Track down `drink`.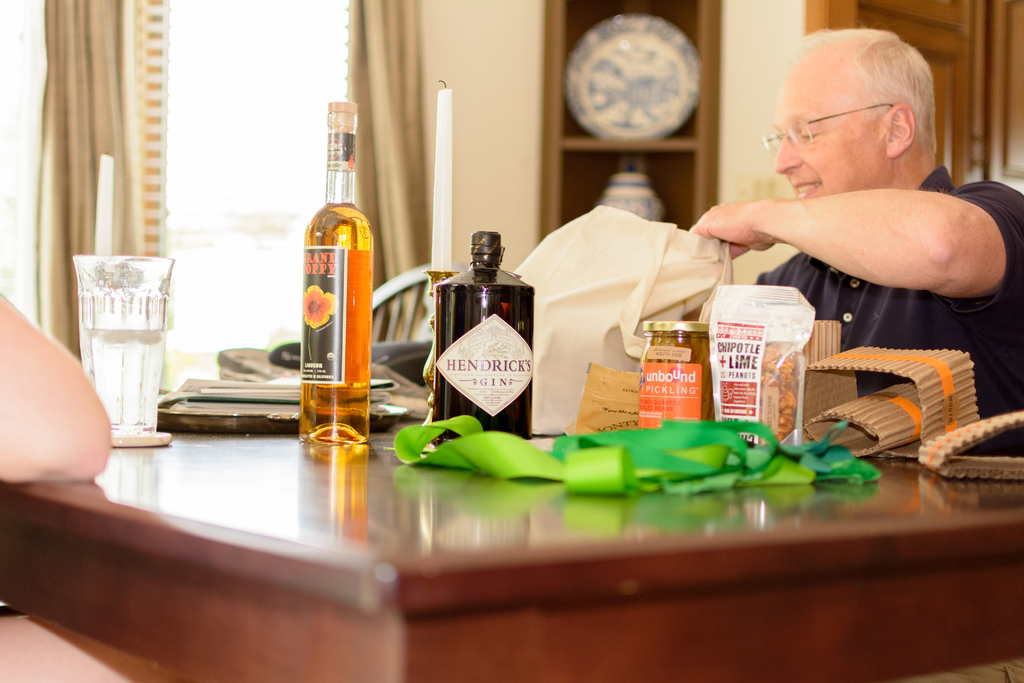
Tracked to l=81, t=325, r=170, b=438.
